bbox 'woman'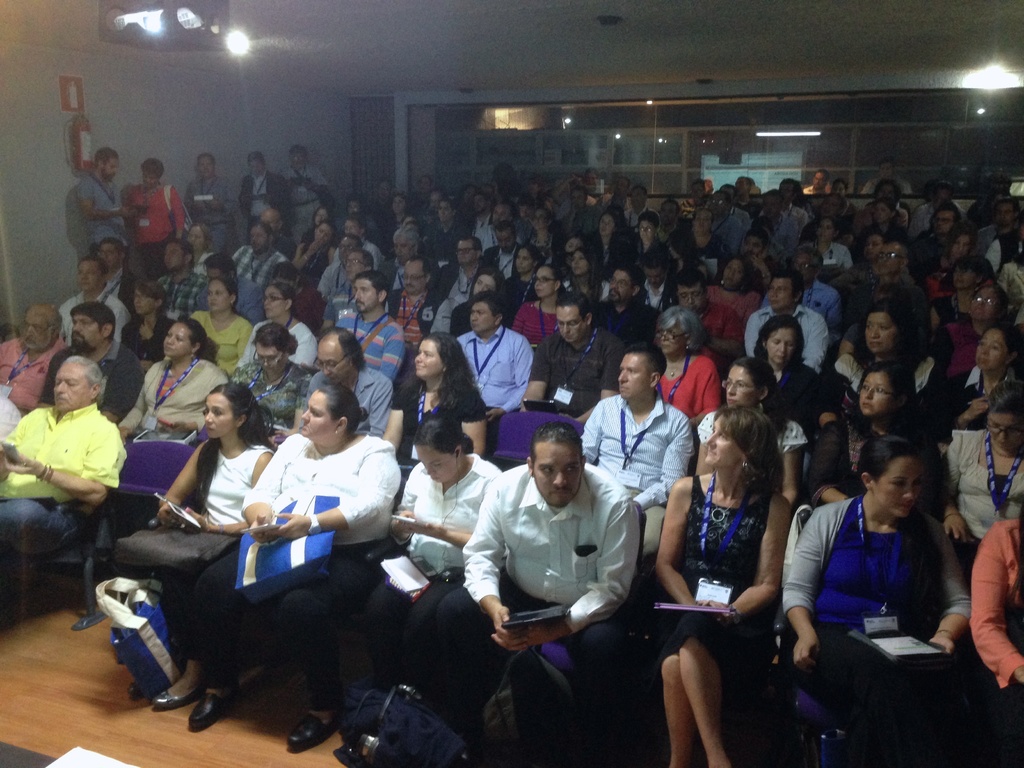
rect(780, 431, 975, 767)
